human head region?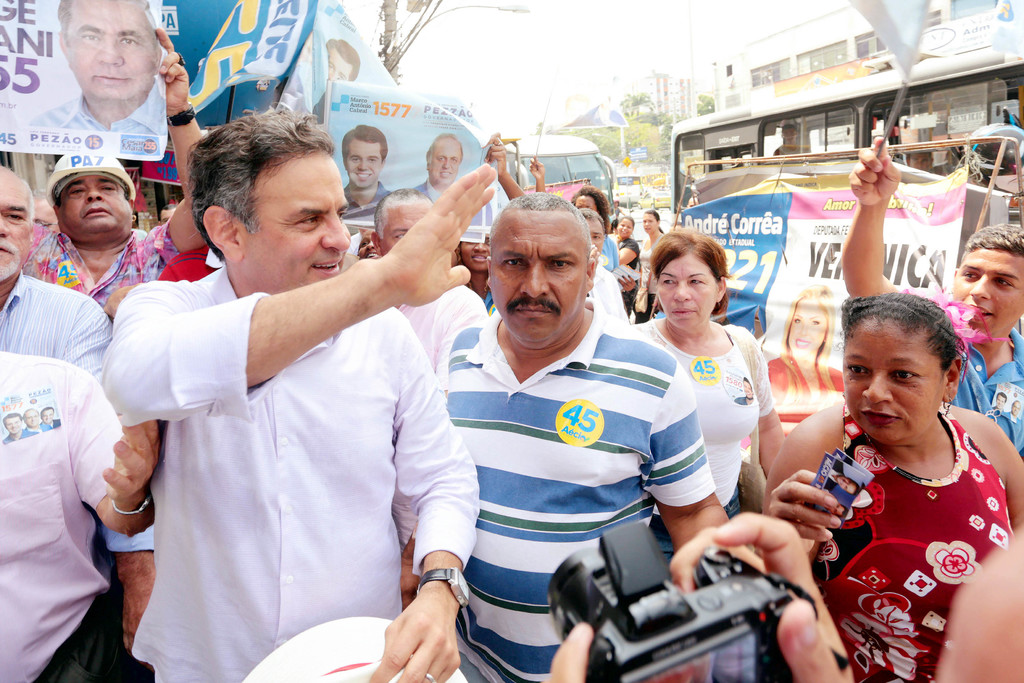
<box>156,202,179,223</box>
